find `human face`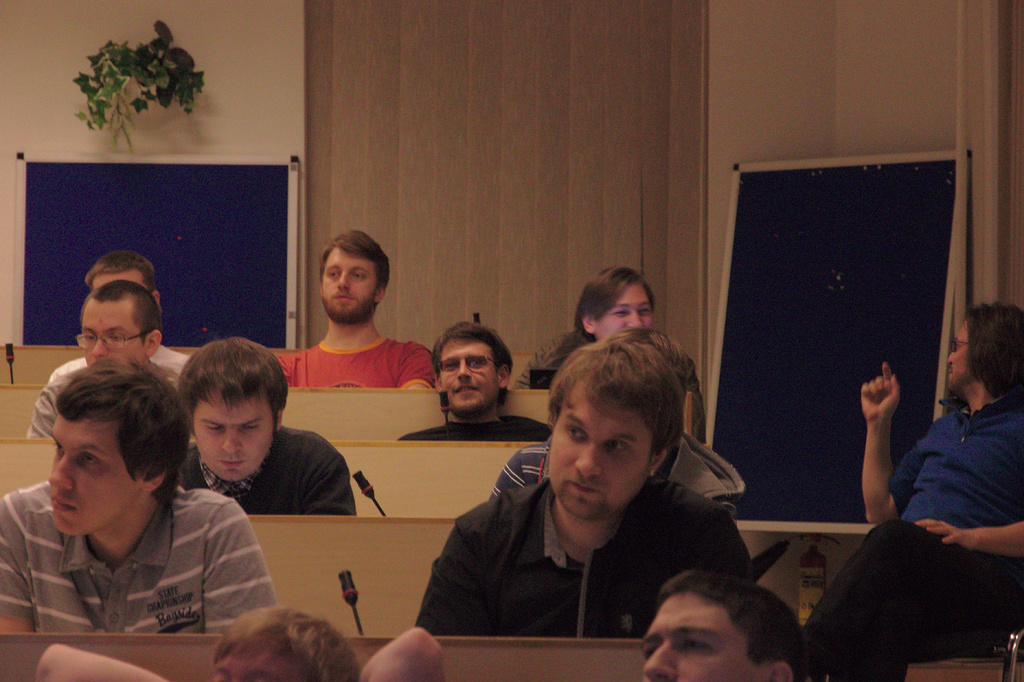
941 319 977 382
